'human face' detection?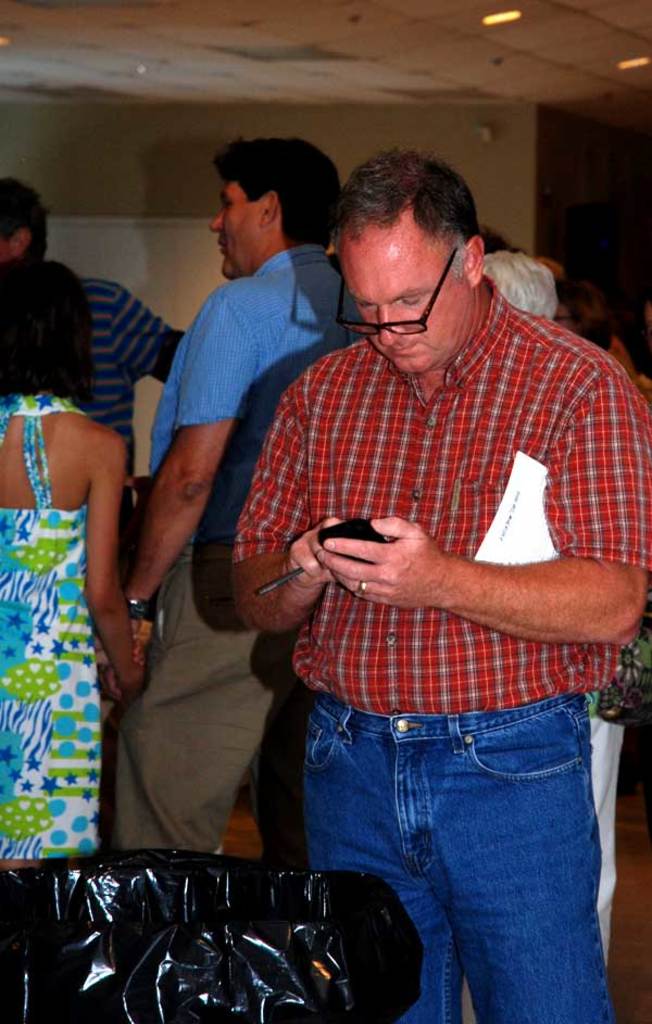
(x1=339, y1=233, x2=473, y2=376)
